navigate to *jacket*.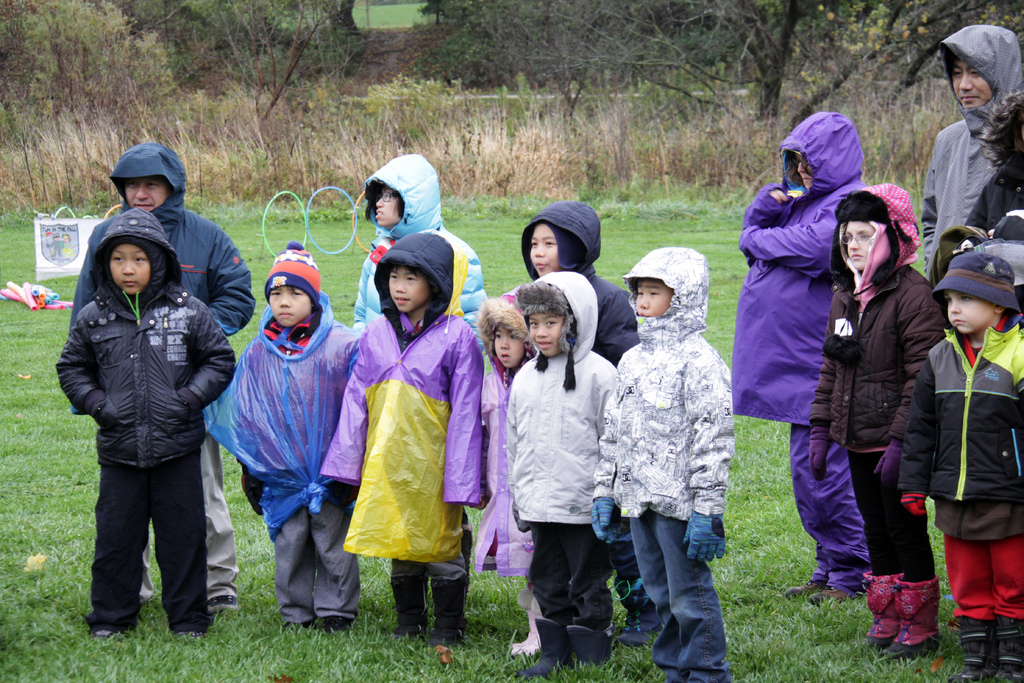
Navigation target: [left=374, top=228, right=456, bottom=357].
